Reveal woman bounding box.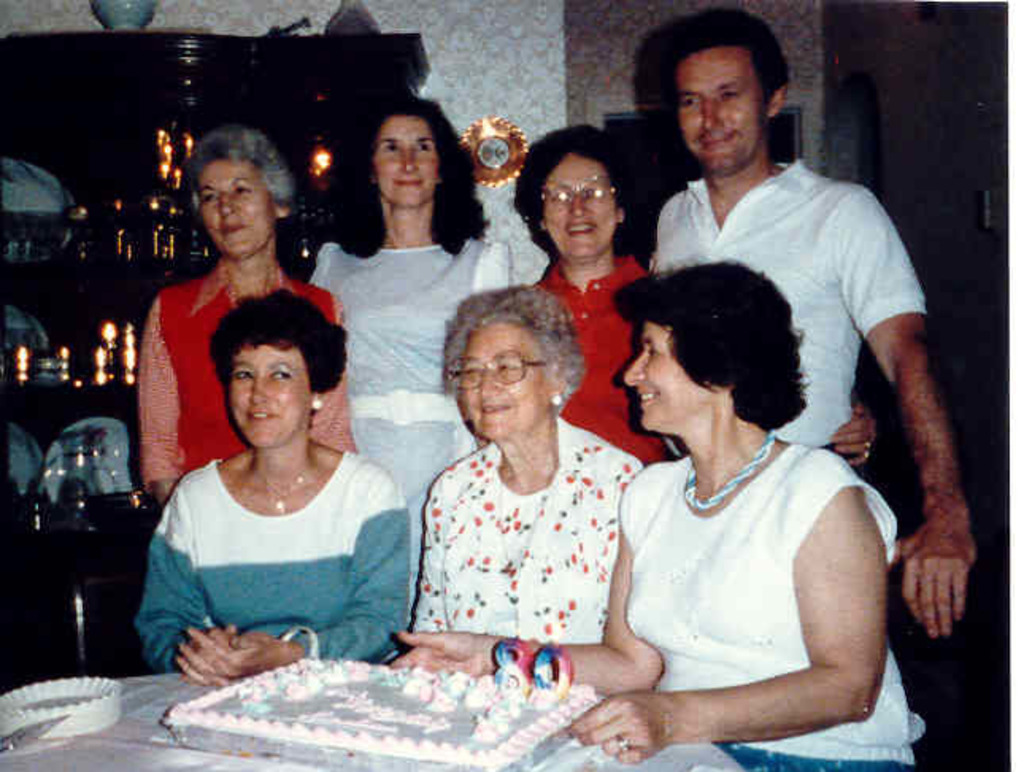
Revealed: {"x1": 135, "y1": 125, "x2": 356, "y2": 515}.
